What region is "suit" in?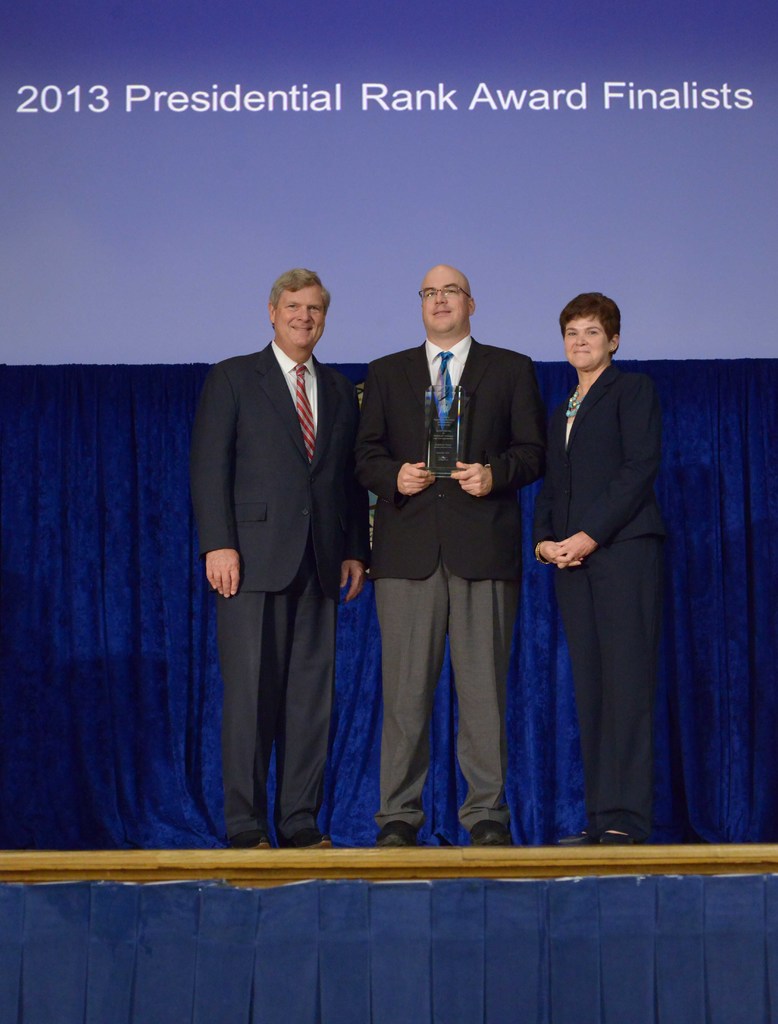
198, 237, 370, 851.
